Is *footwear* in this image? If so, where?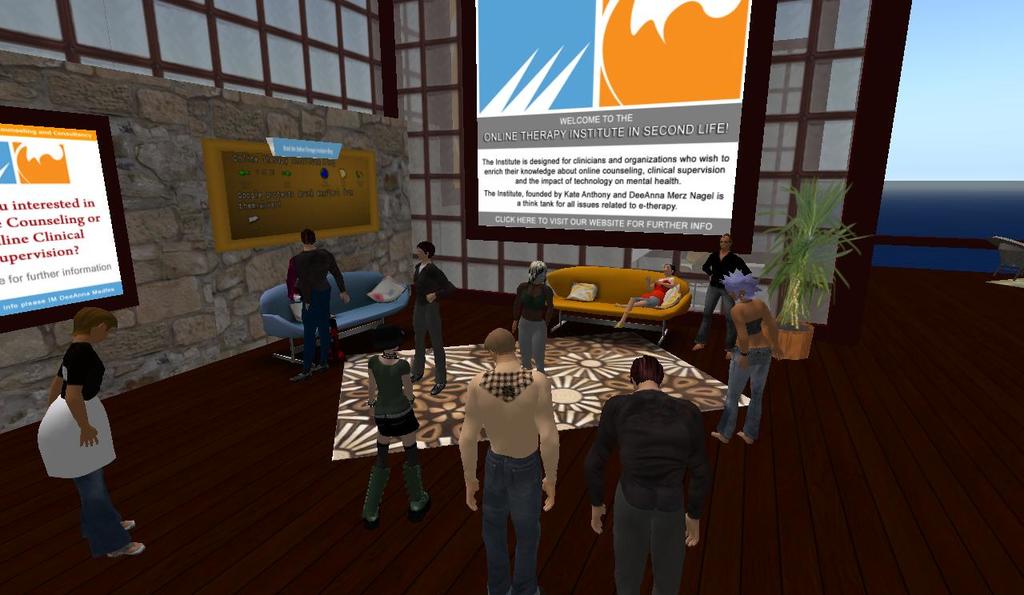
Yes, at [289,366,309,377].
